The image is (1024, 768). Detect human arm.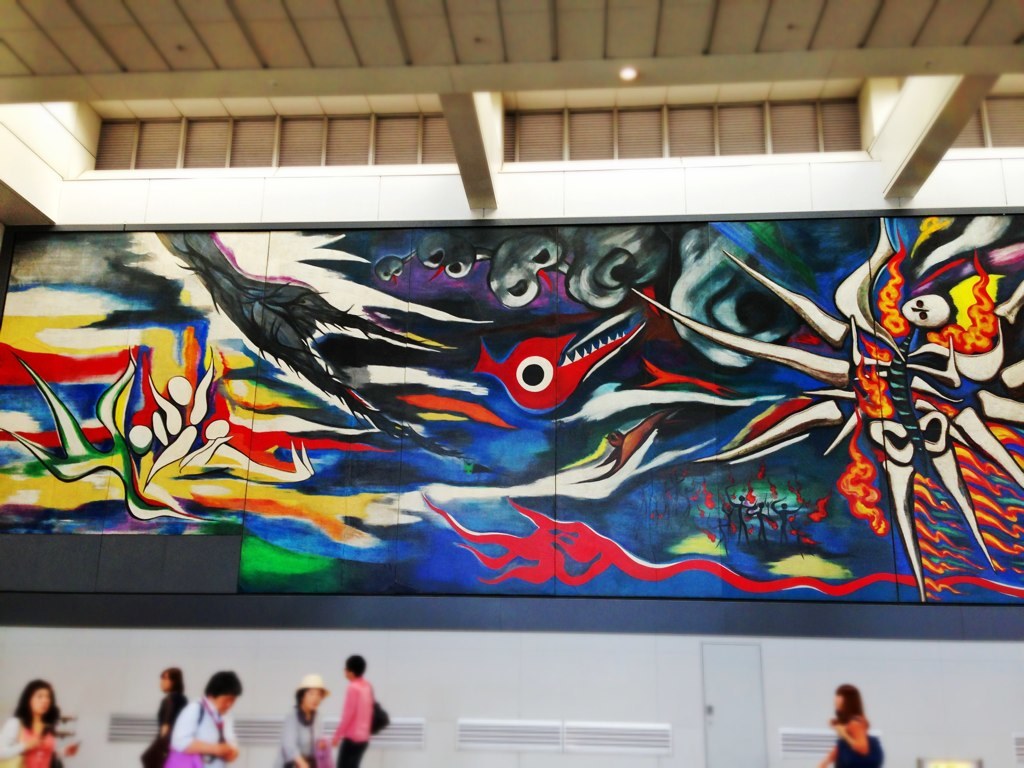
Detection: 0/714/47/761.
